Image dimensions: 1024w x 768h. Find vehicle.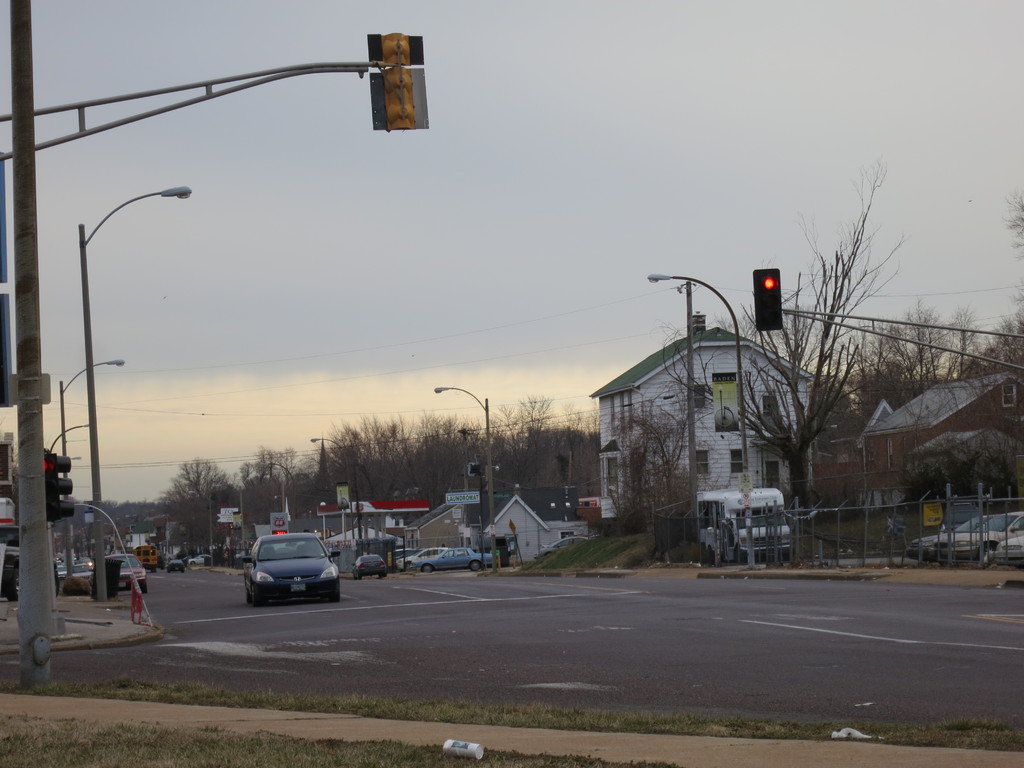
<region>419, 544, 500, 577</region>.
